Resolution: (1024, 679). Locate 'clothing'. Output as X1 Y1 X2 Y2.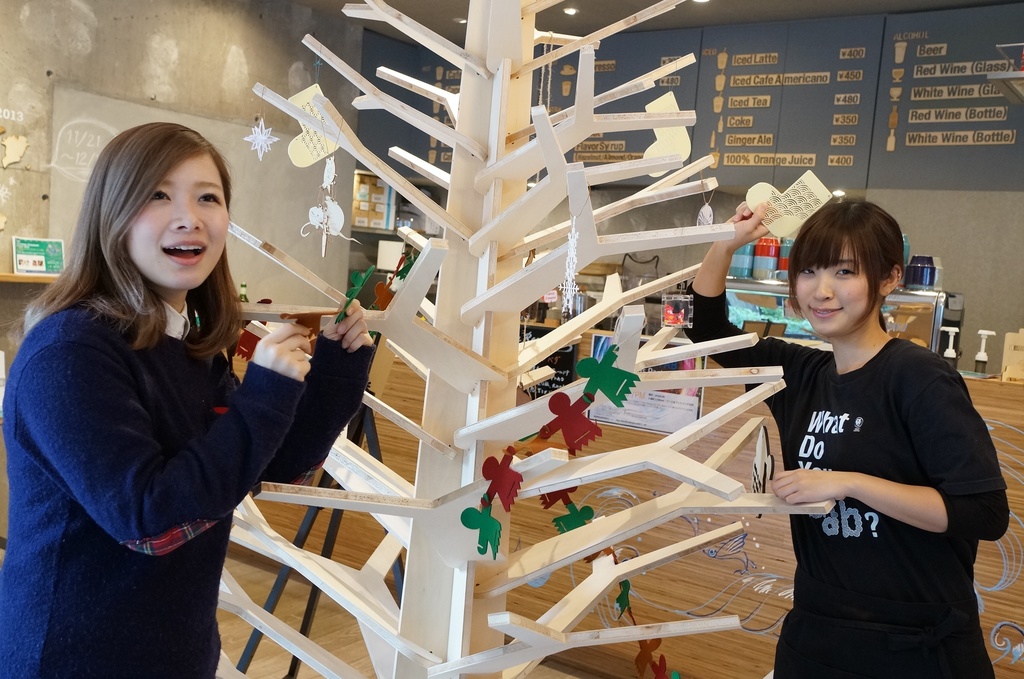
565 287 601 318.
